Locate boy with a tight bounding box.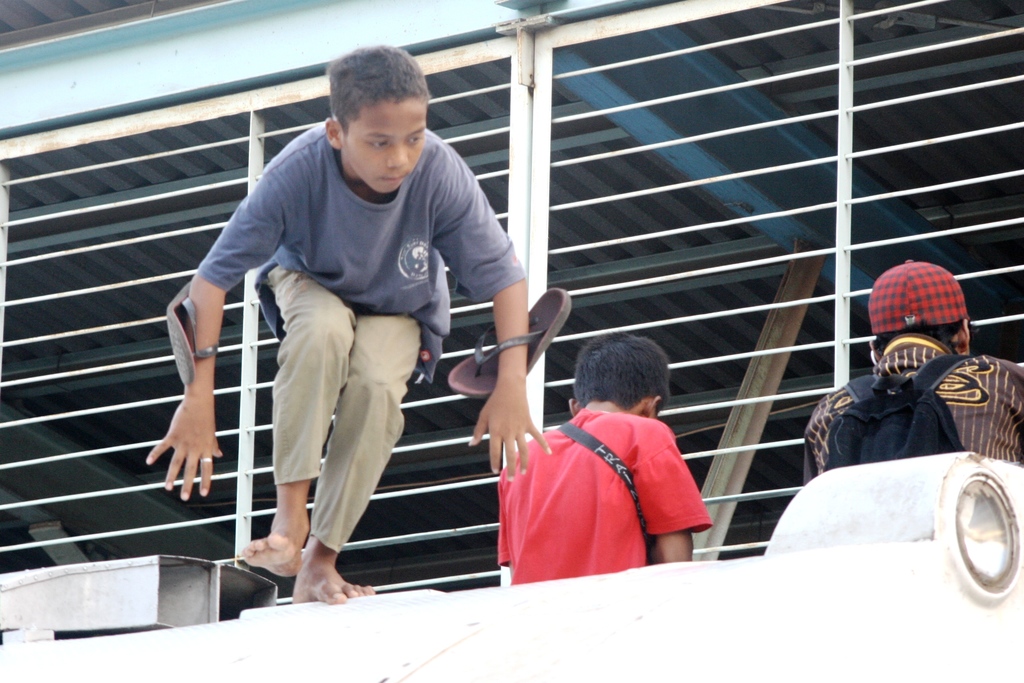
bbox(498, 328, 714, 555).
